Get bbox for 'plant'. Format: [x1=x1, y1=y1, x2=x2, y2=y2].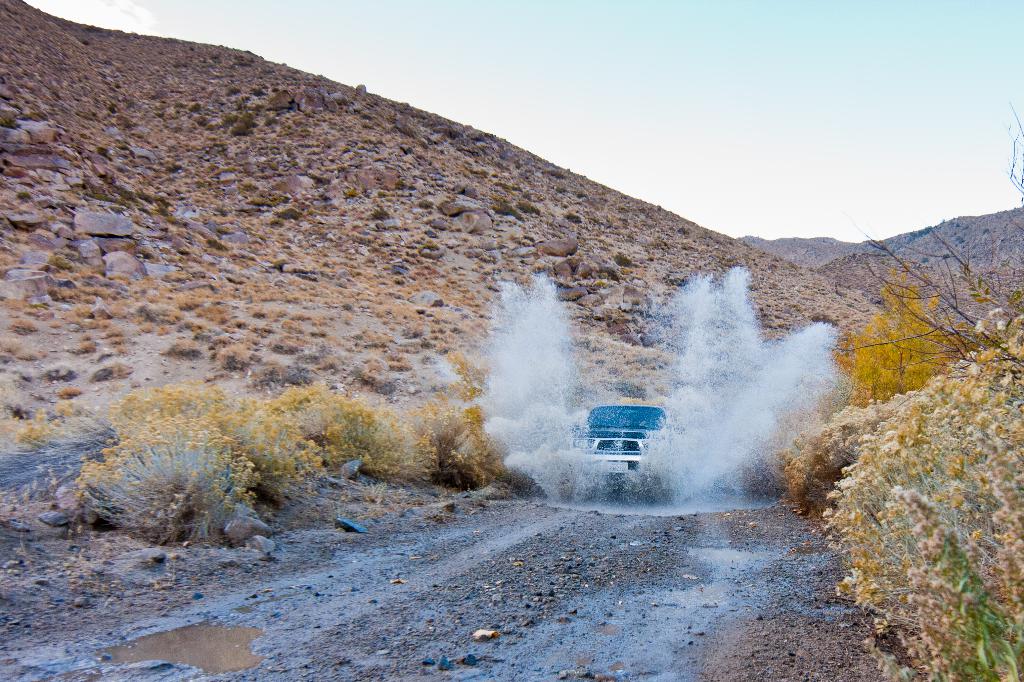
[x1=108, y1=377, x2=329, y2=504].
